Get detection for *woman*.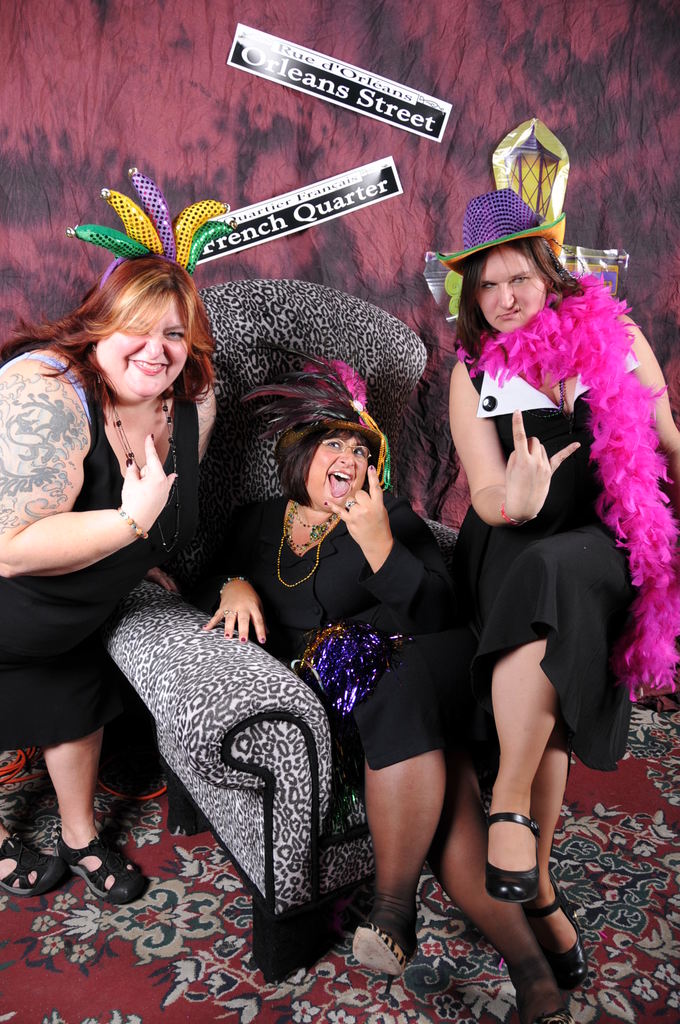
Detection: <region>13, 229, 232, 863</region>.
